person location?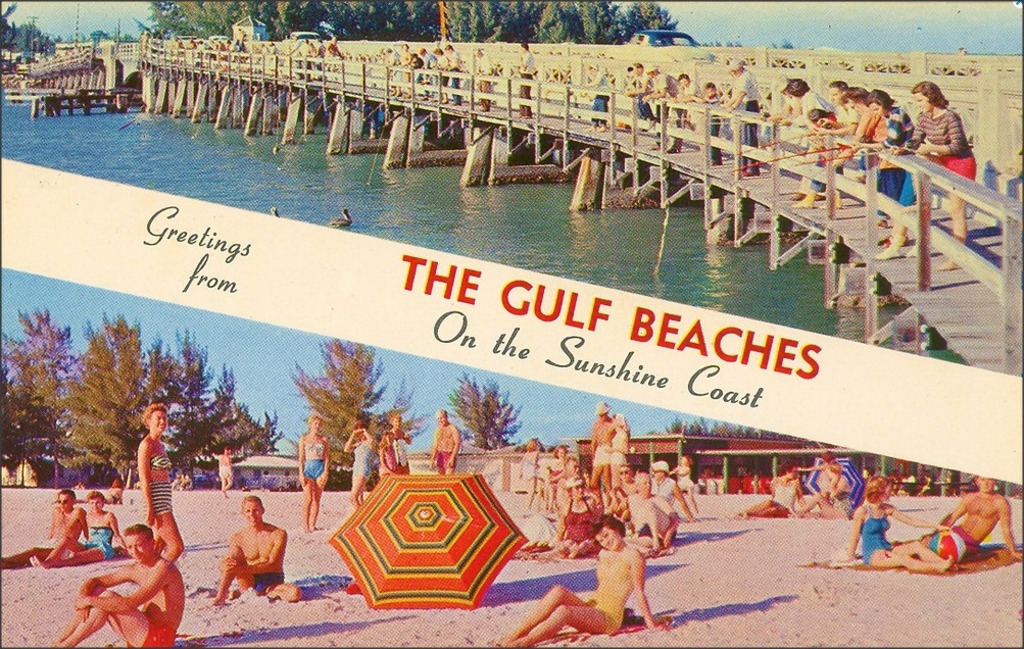
x1=855, y1=87, x2=931, y2=236
